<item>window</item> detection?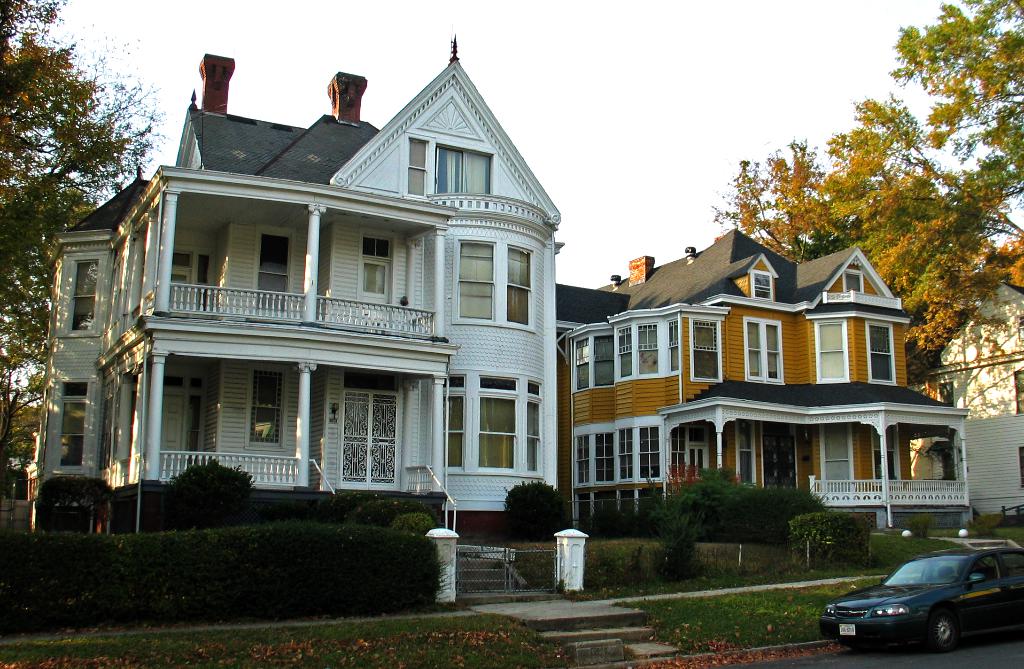
<region>476, 395, 519, 474</region>
